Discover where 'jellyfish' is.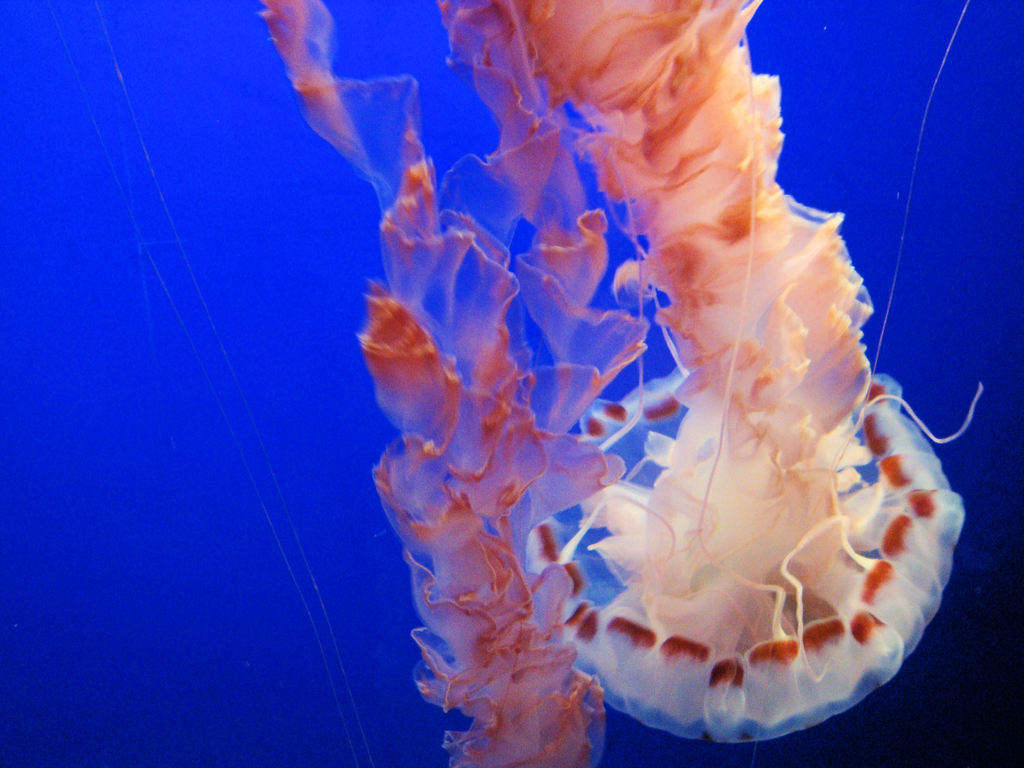
Discovered at [left=253, top=0, right=987, bottom=767].
